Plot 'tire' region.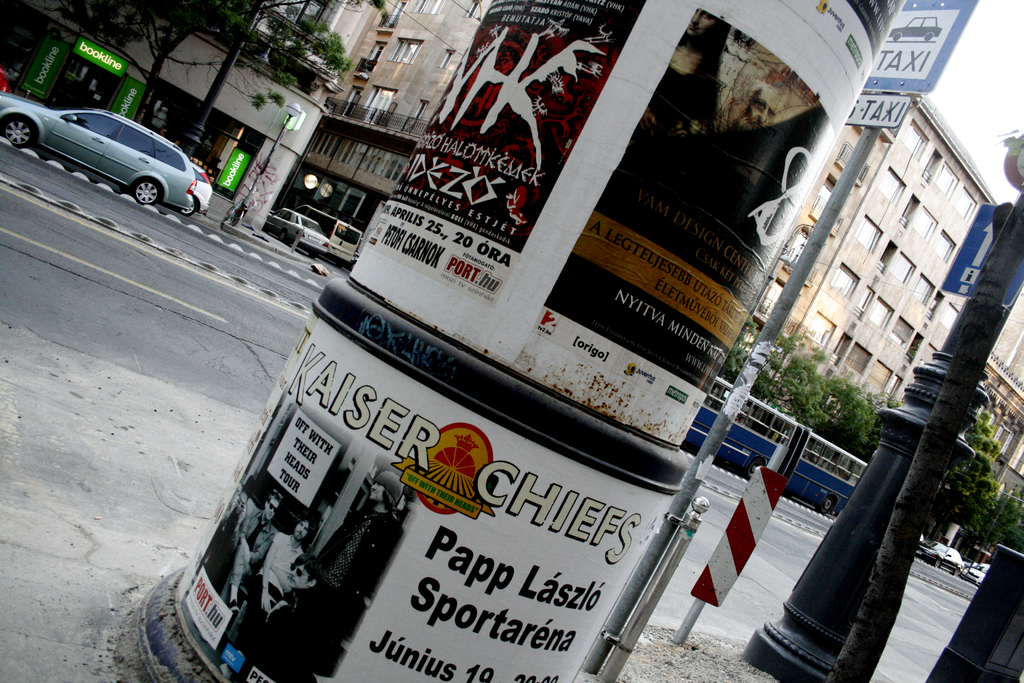
Plotted at 129 176 162 207.
